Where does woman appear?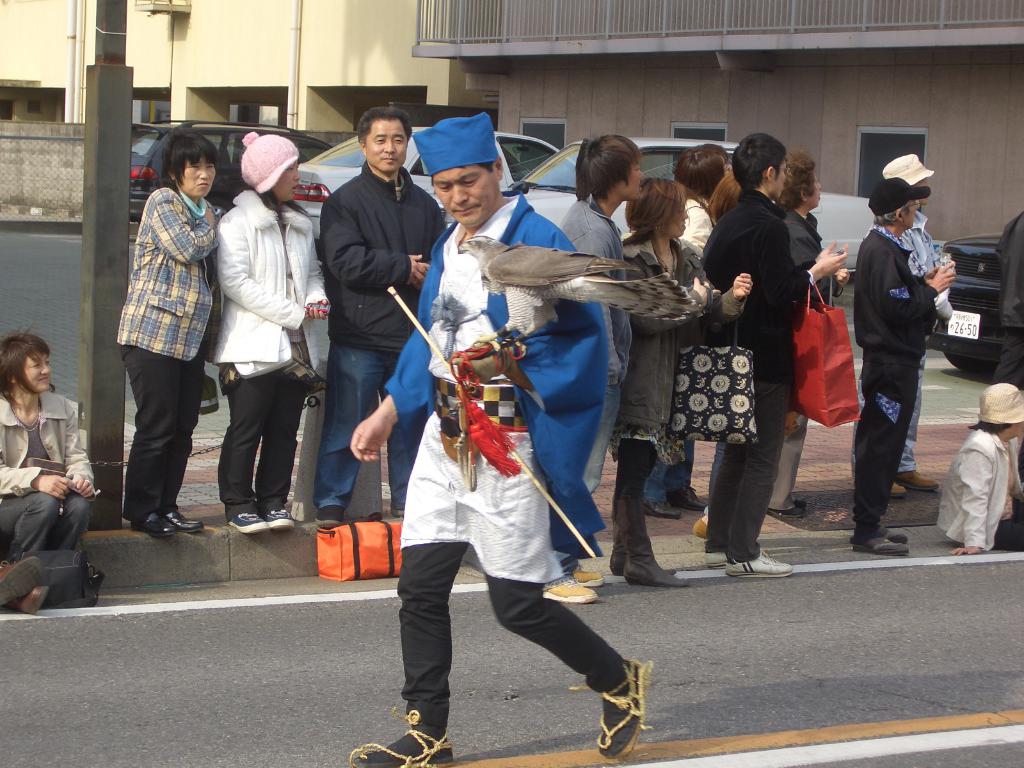
Appears at bbox=(700, 176, 740, 537).
